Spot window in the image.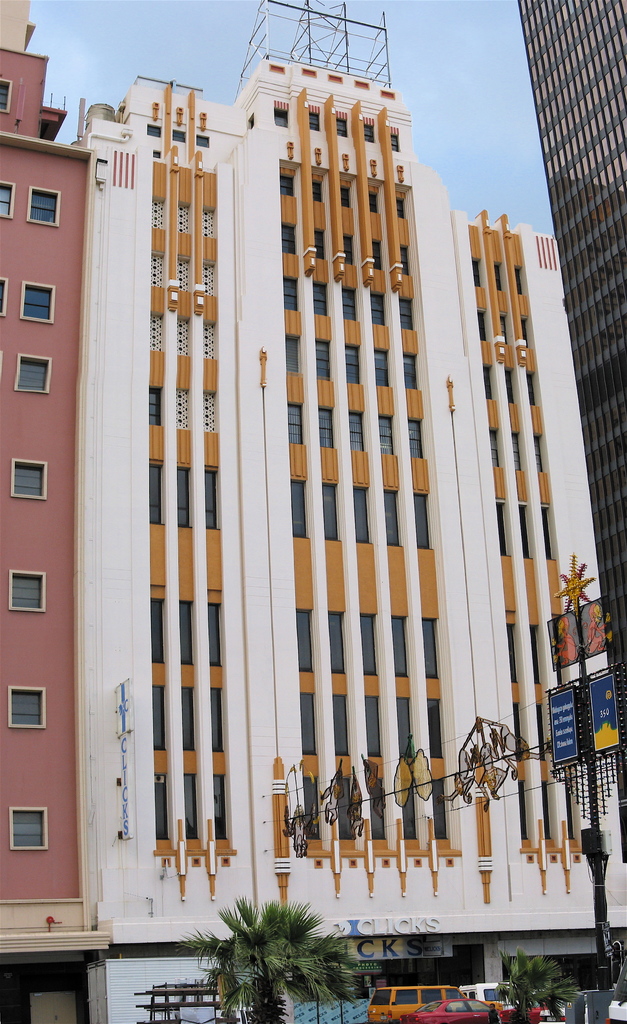
window found at pyautogui.locateOnScreen(143, 387, 163, 428).
